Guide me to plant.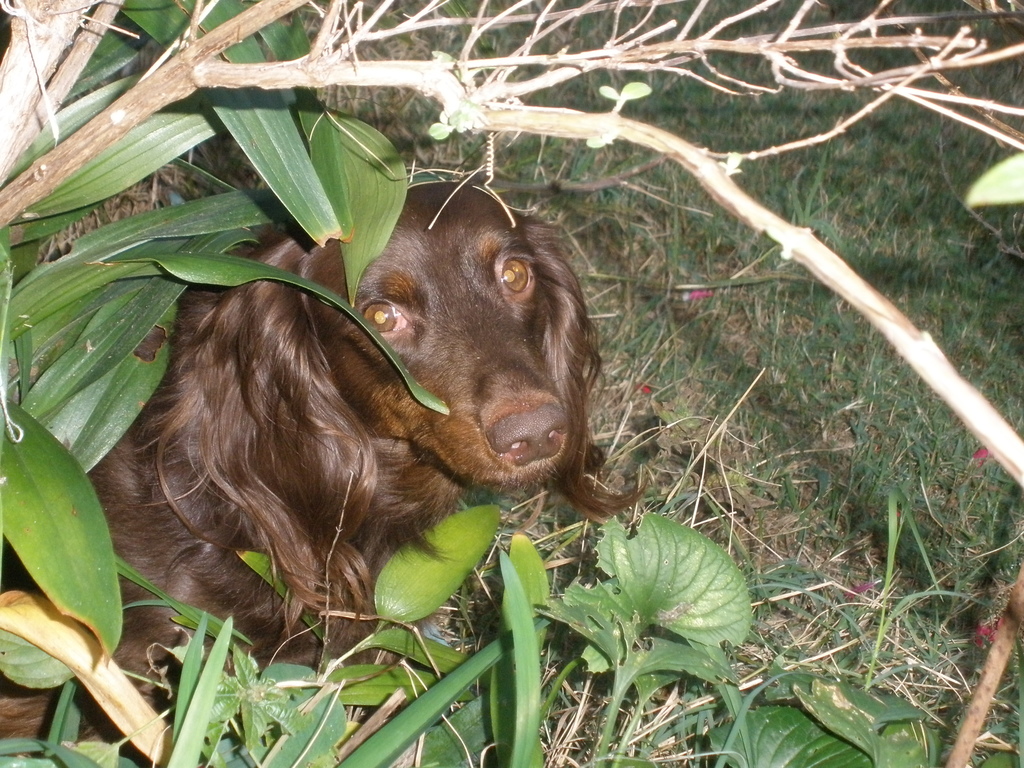
Guidance: Rect(0, 0, 1023, 767).
